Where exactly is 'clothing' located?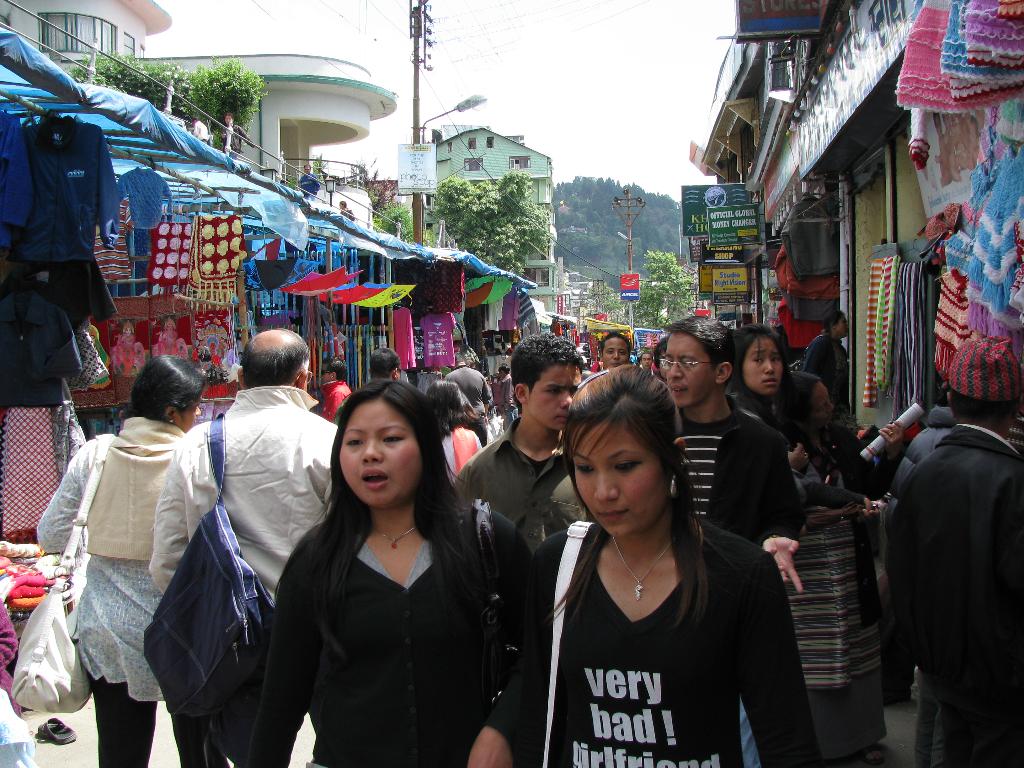
Its bounding box is bbox=(91, 198, 136, 278).
